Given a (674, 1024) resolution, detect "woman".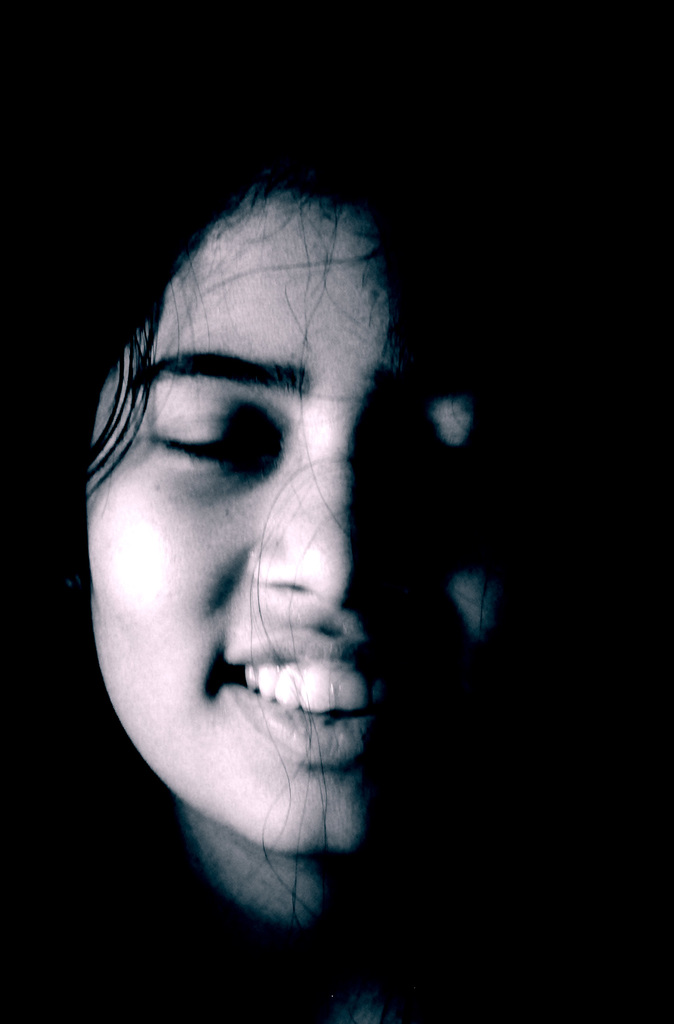
(left=0, top=85, right=673, bottom=1023).
